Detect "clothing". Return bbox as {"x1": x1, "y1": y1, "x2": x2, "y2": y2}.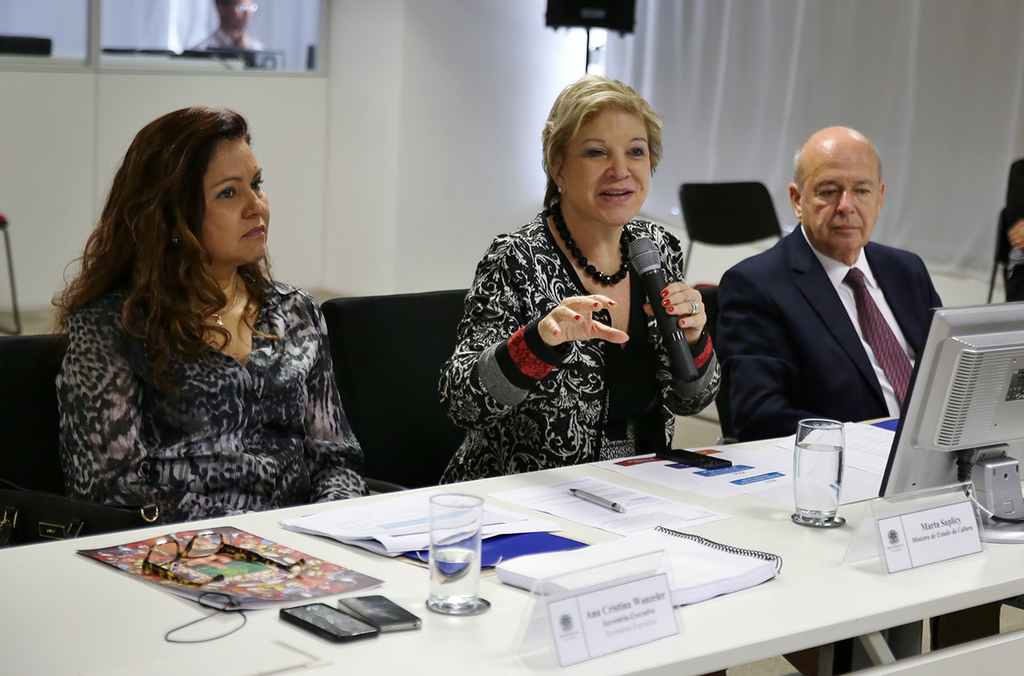
{"x1": 1008, "y1": 158, "x2": 1023, "y2": 301}.
